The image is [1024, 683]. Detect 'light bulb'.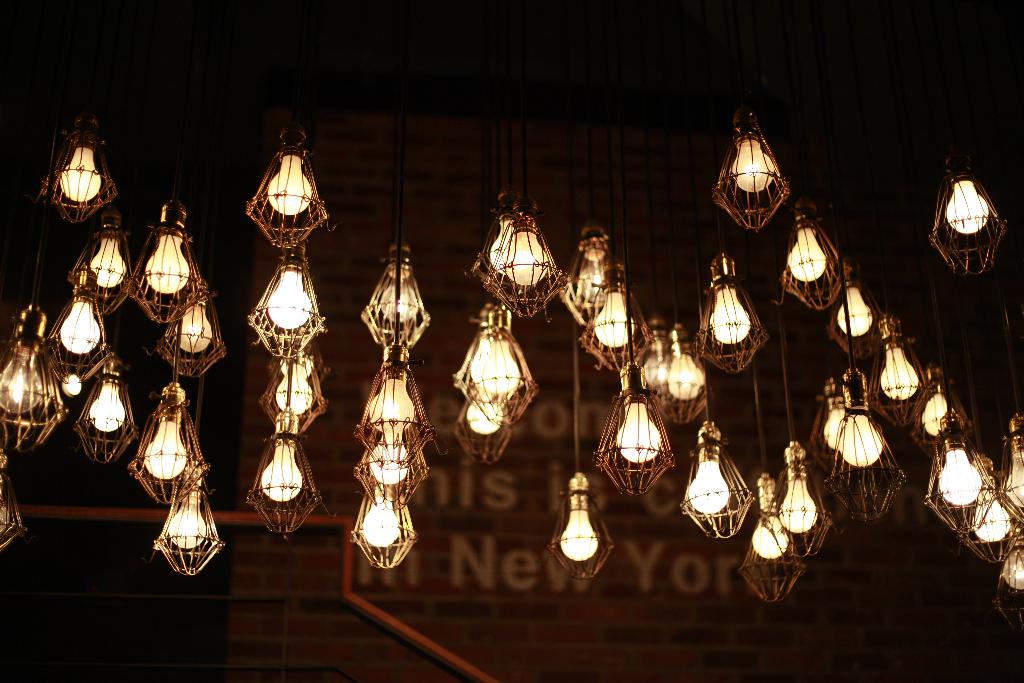
Detection: 0,306,43,415.
